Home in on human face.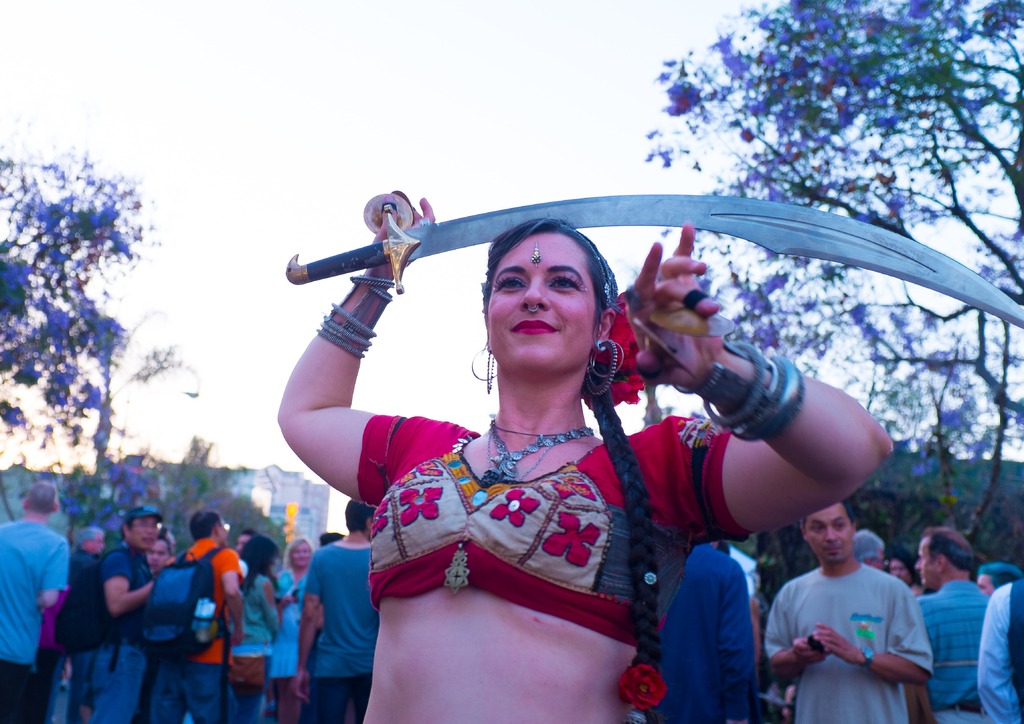
Homed in at locate(287, 546, 310, 568).
